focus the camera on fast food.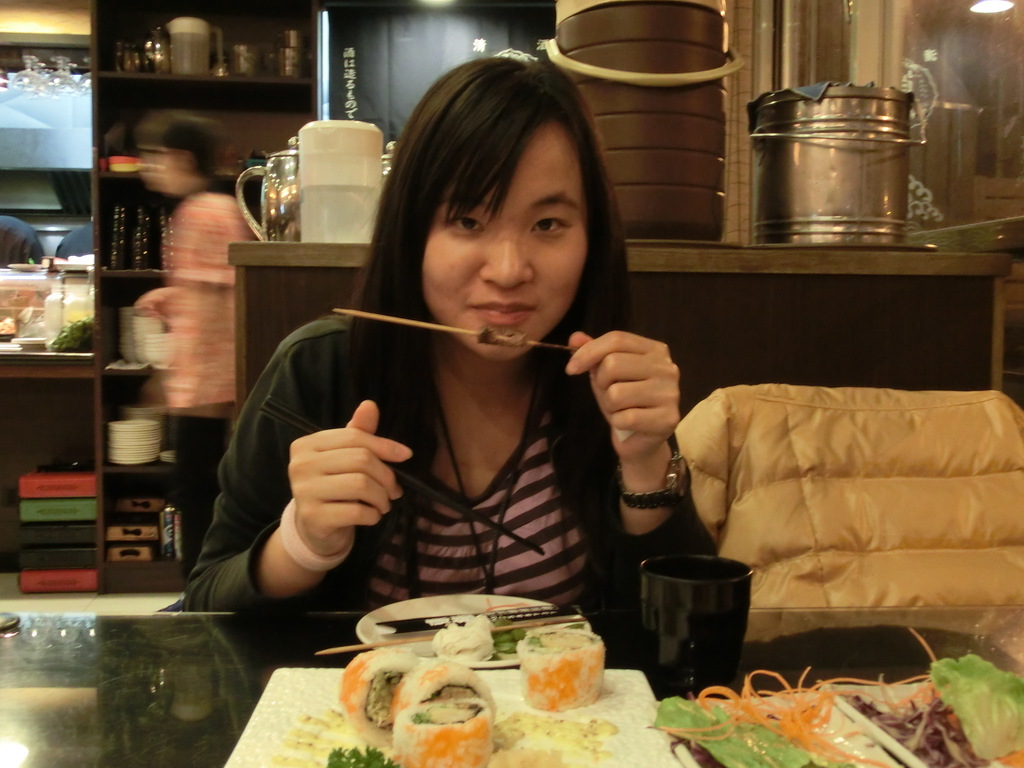
Focus region: x1=518, y1=631, x2=602, y2=717.
